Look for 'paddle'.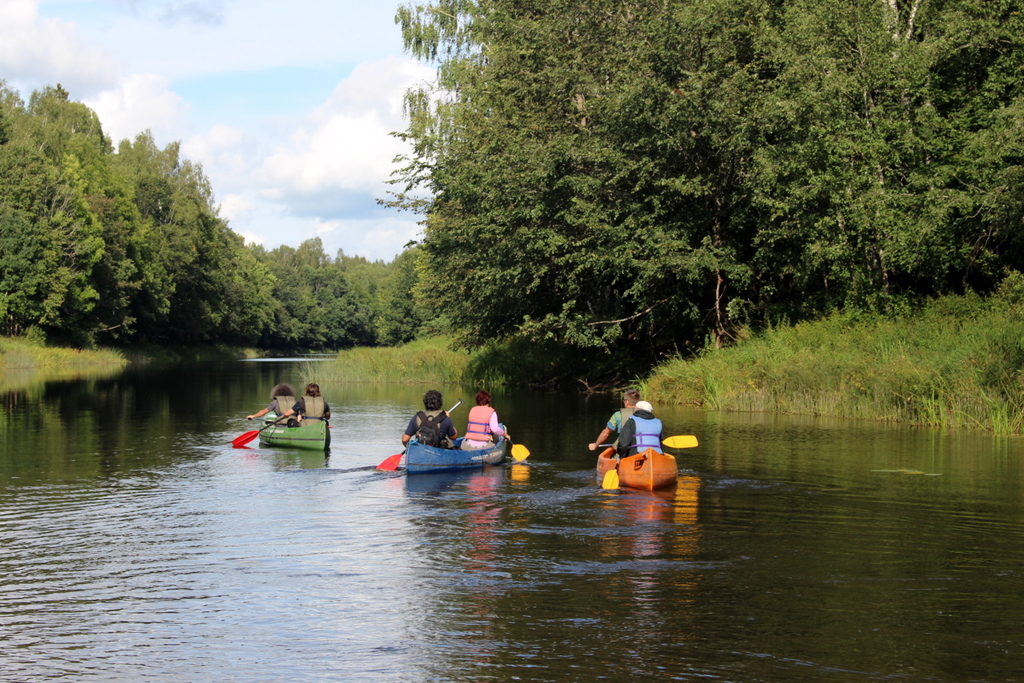
Found: bbox(486, 418, 532, 475).
